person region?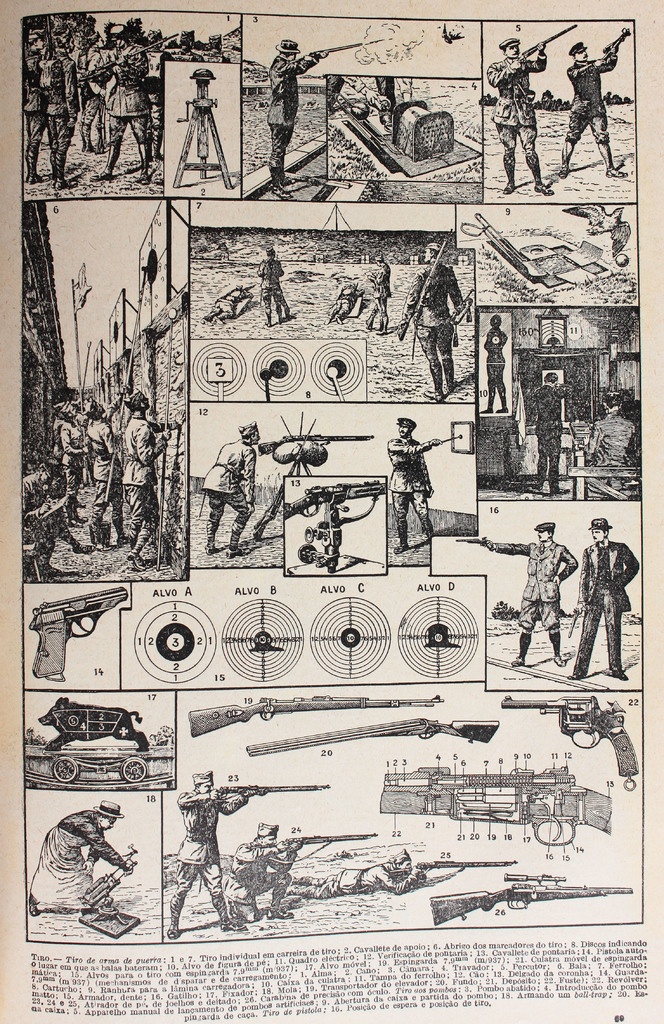
x1=44, y1=24, x2=80, y2=189
